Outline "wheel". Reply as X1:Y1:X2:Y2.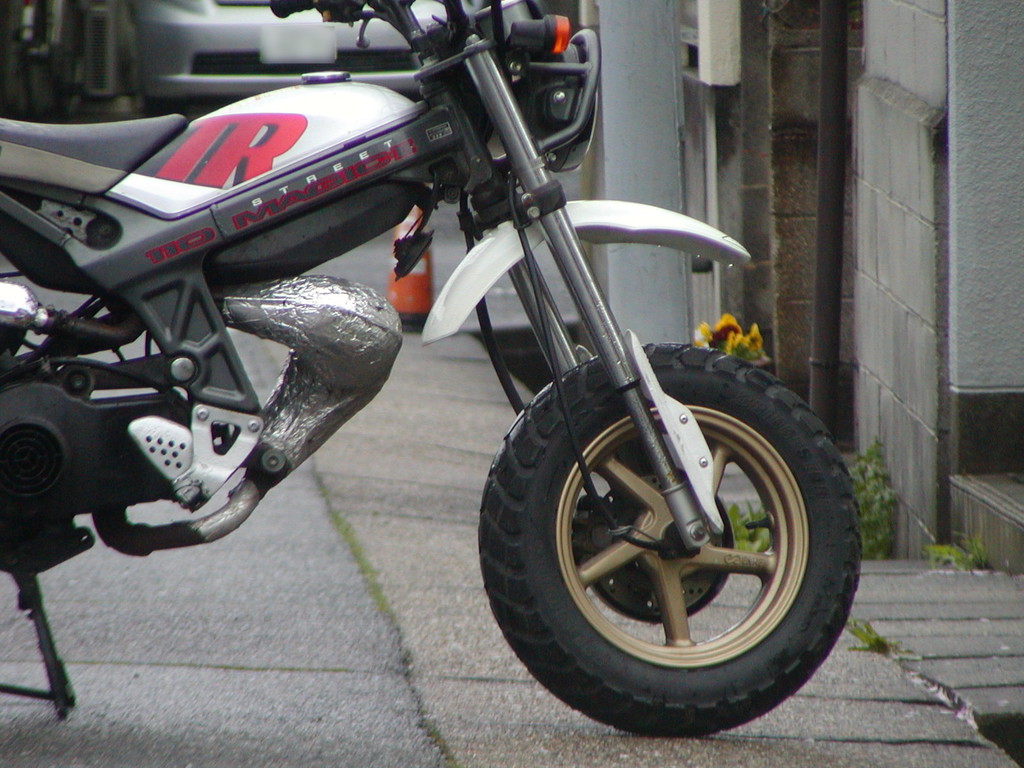
474:344:863:737.
